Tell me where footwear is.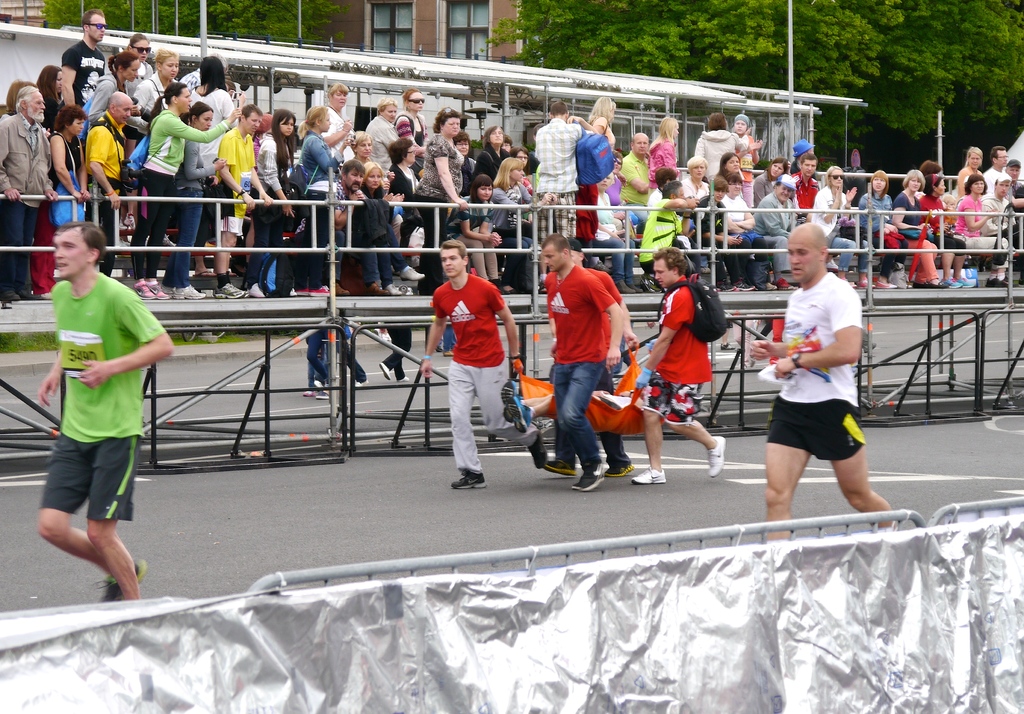
footwear is at bbox=[452, 471, 485, 489].
